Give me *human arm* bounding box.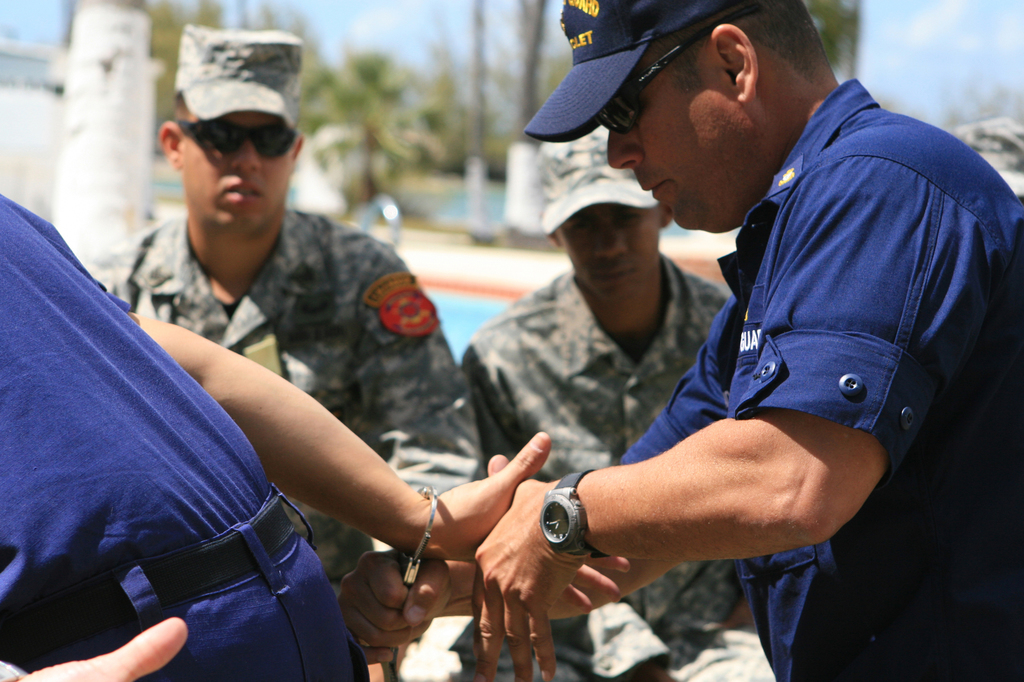
(450,326,678,681).
